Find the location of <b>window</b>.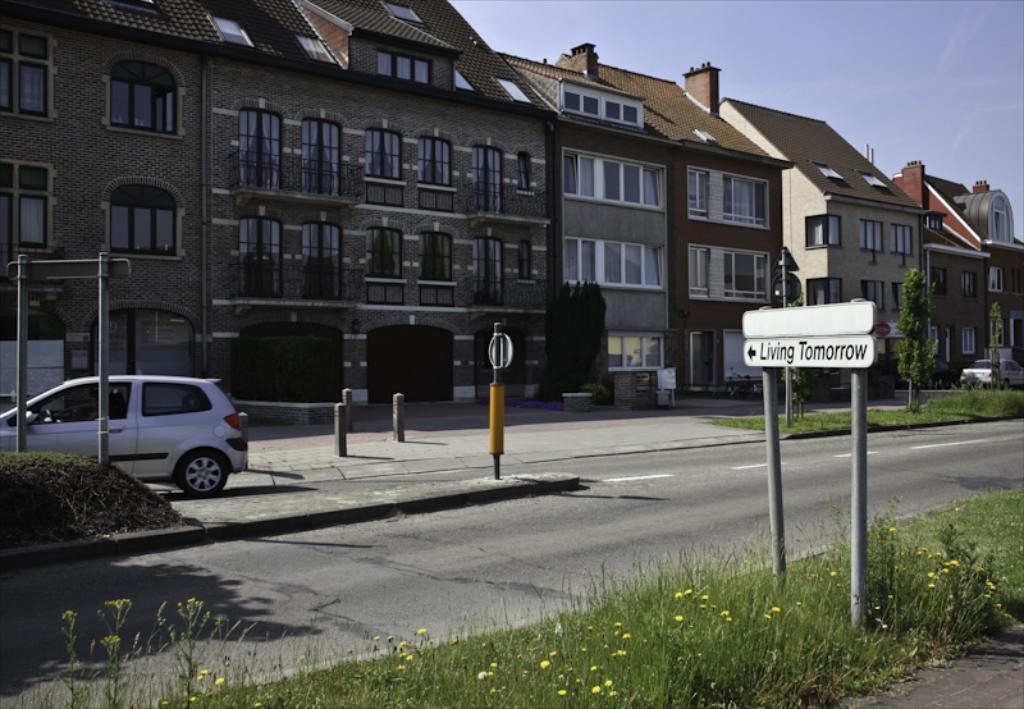
Location: (left=865, top=279, right=888, bottom=308).
